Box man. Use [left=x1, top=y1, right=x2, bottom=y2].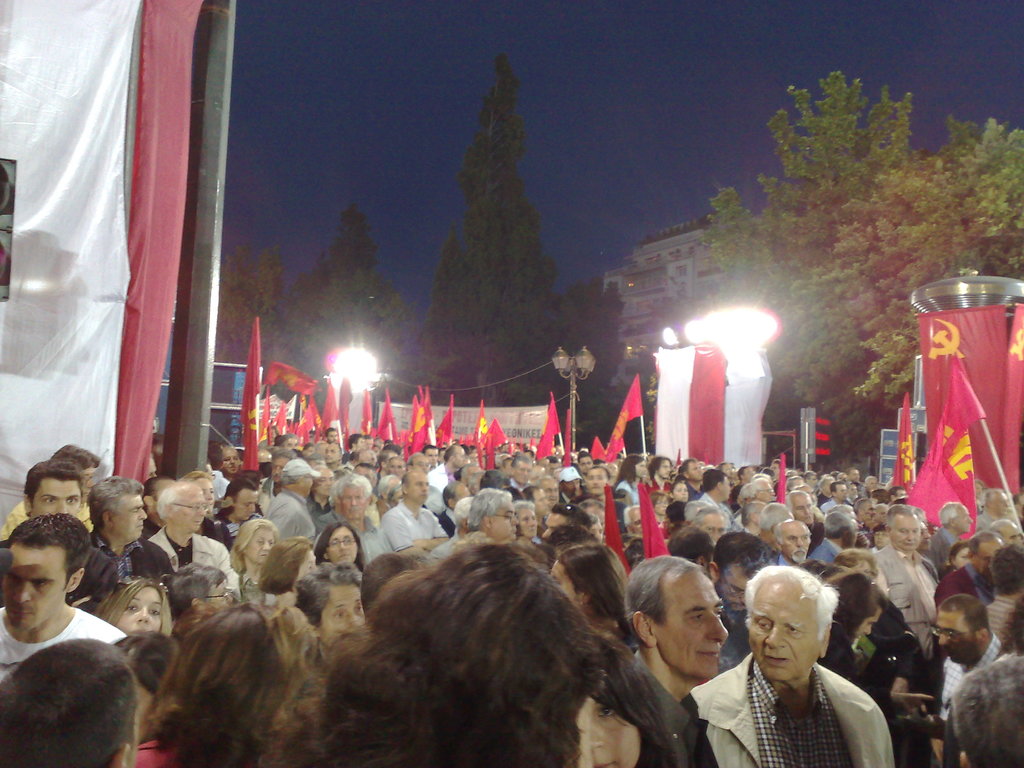
[left=970, top=486, right=1012, bottom=527].
